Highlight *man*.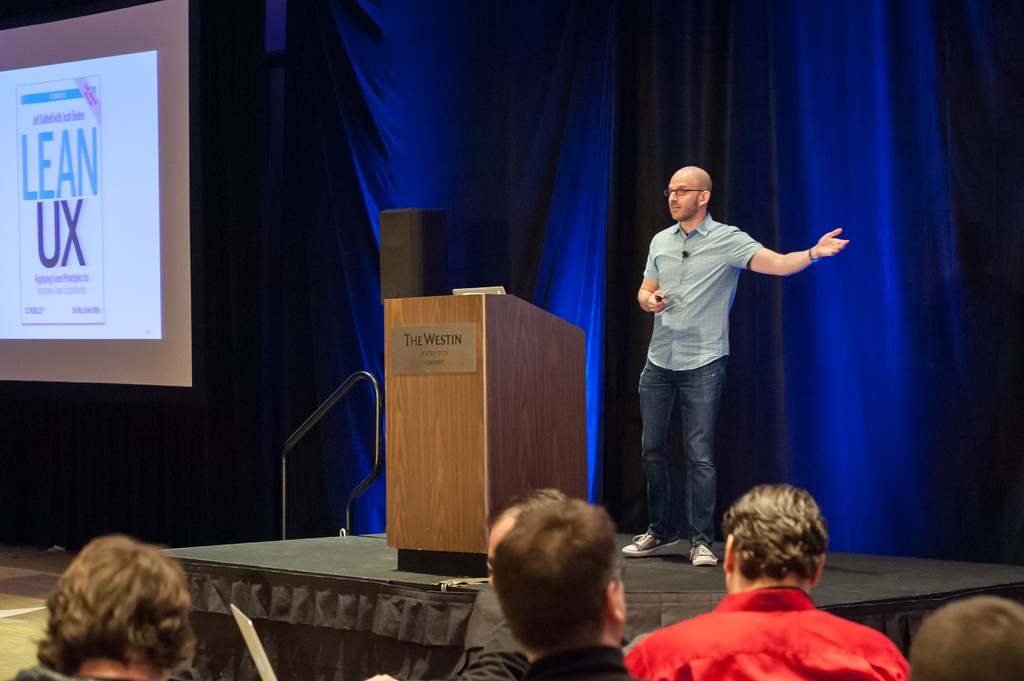
Highlighted region: (x1=488, y1=493, x2=645, y2=680).
